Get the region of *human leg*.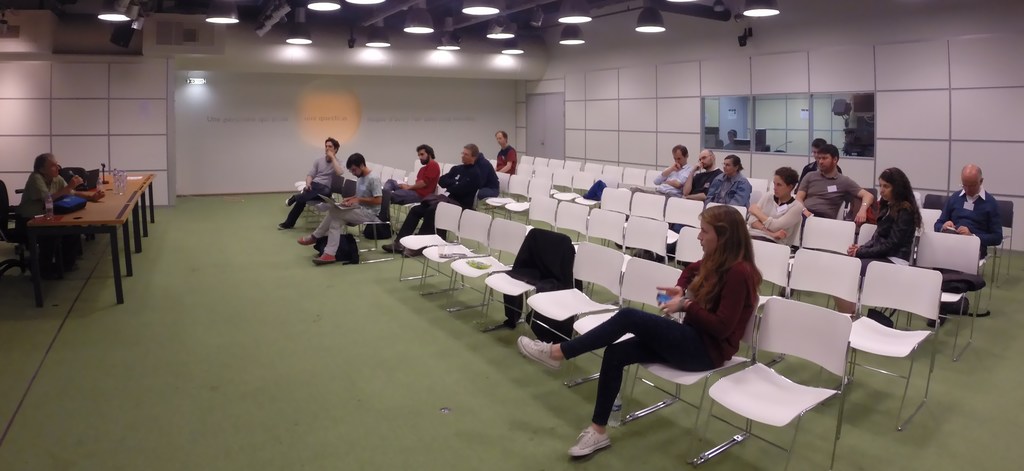
x1=277 y1=197 x2=324 y2=224.
